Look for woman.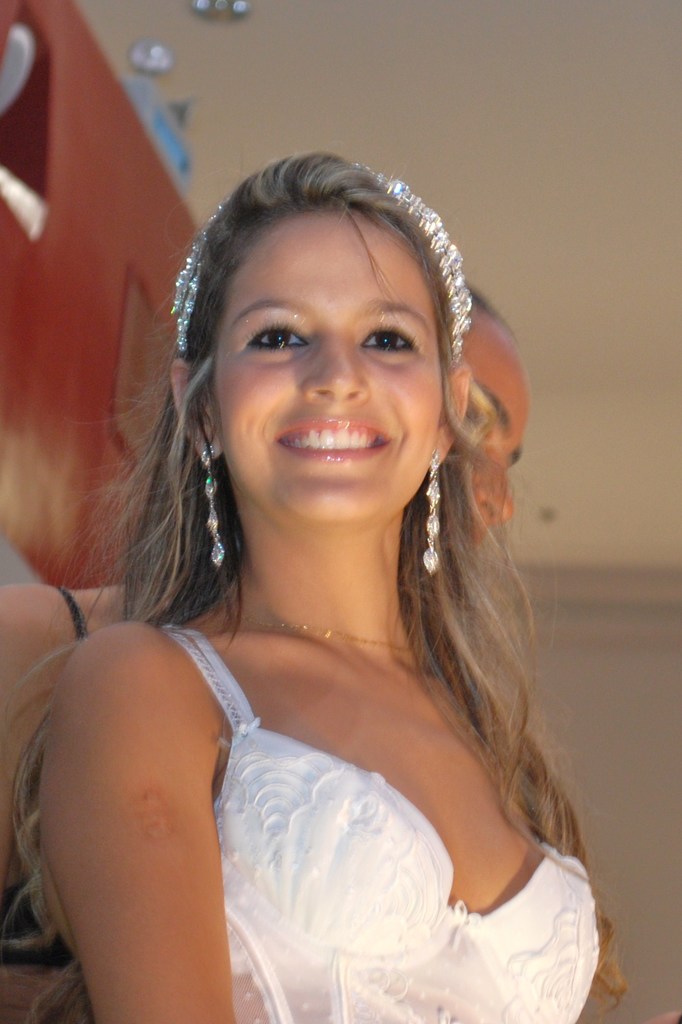
Found: (x1=0, y1=136, x2=654, y2=1023).
